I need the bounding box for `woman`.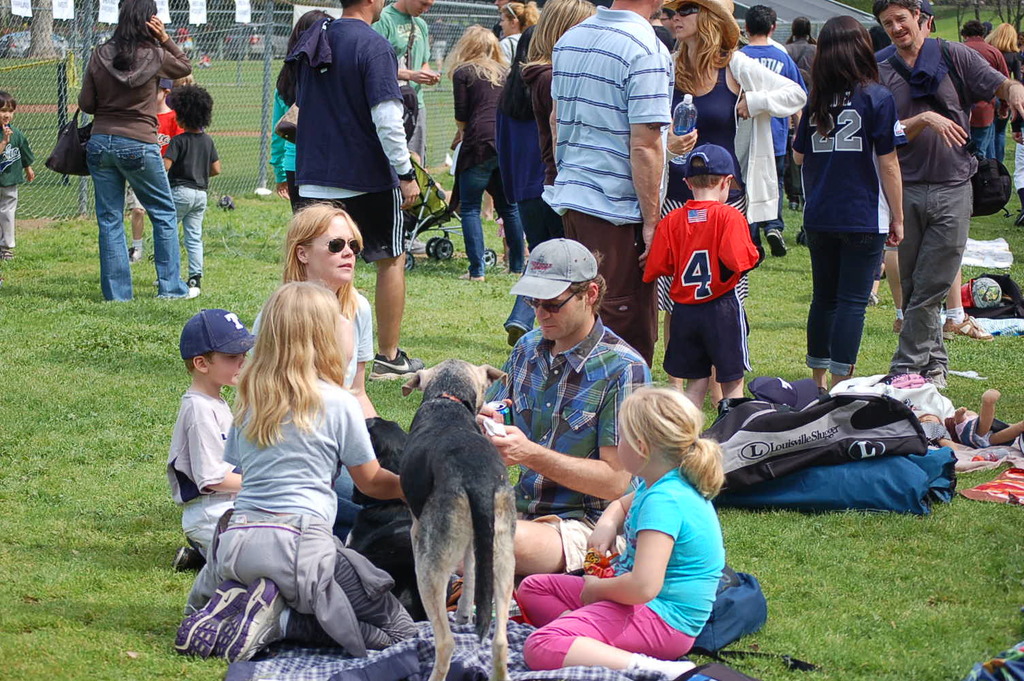
Here it is: x1=654, y1=0, x2=807, y2=394.
